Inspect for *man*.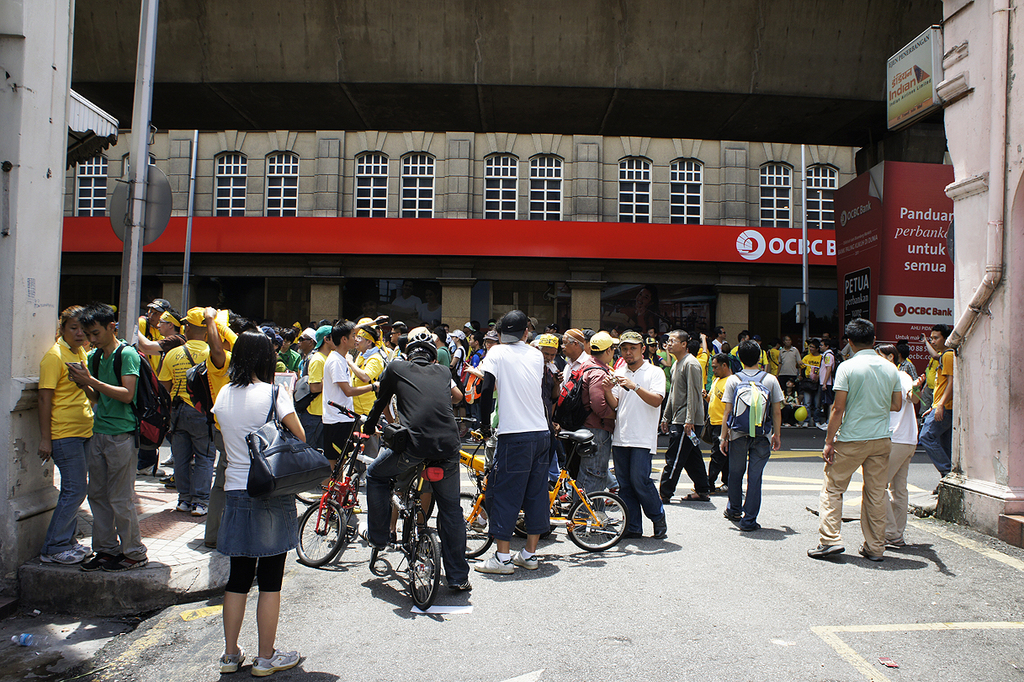
Inspection: {"left": 287, "top": 322, "right": 316, "bottom": 378}.
